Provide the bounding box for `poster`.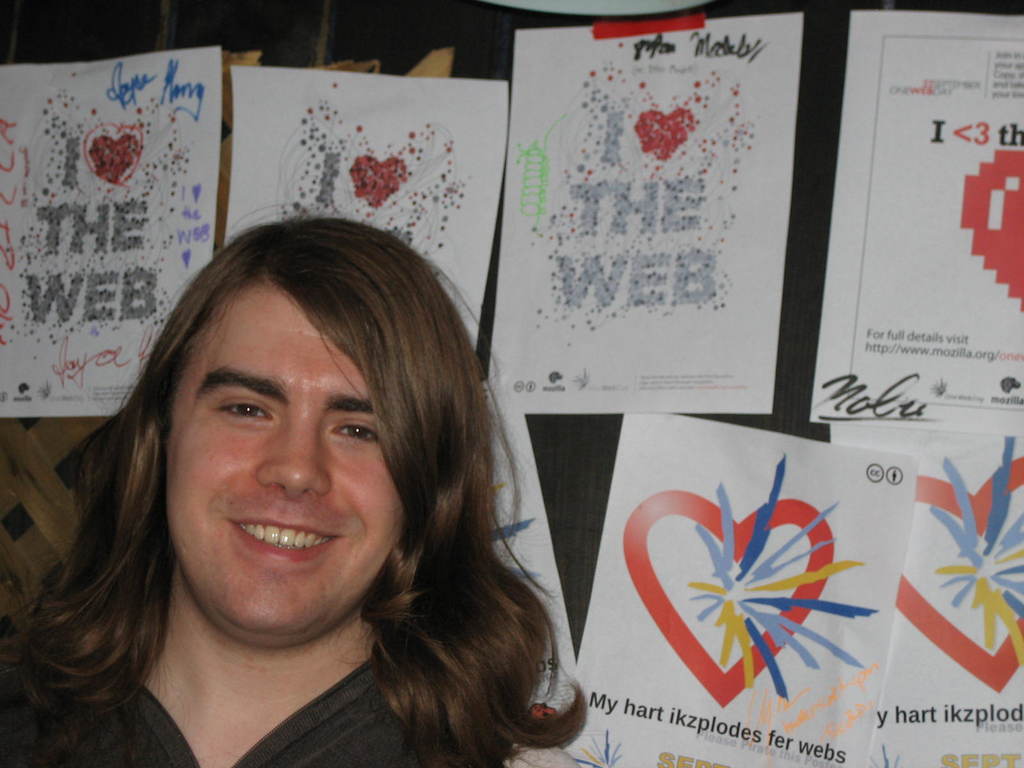
[left=221, top=65, right=506, bottom=355].
